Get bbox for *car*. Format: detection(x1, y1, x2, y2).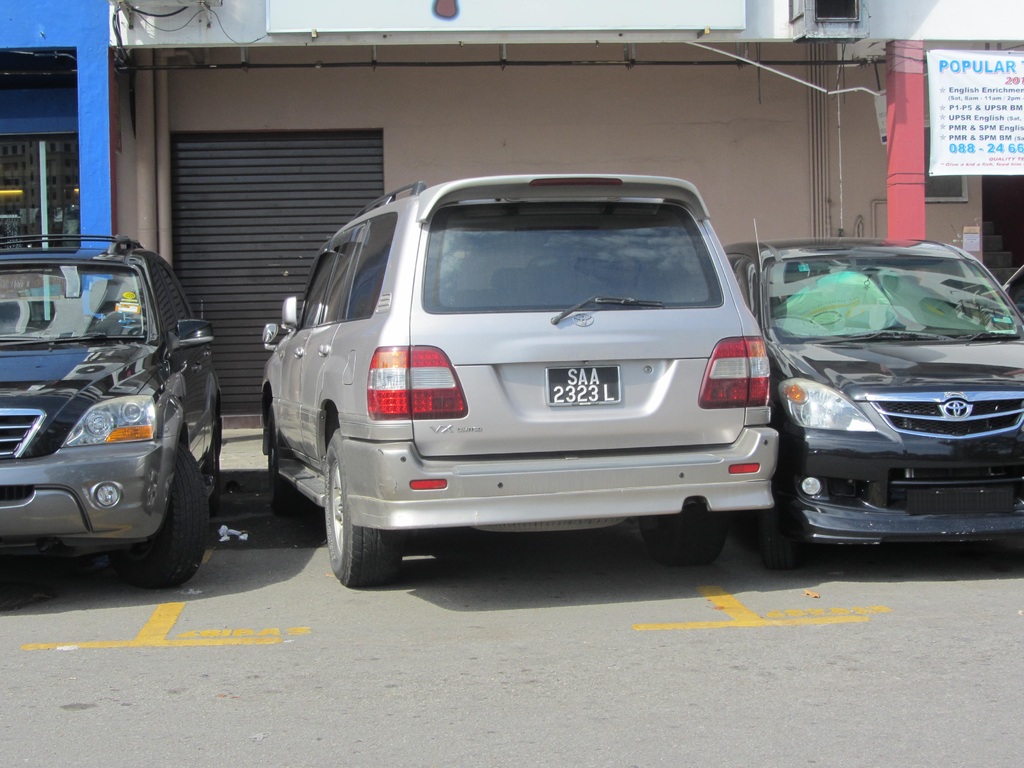
detection(719, 216, 1023, 541).
